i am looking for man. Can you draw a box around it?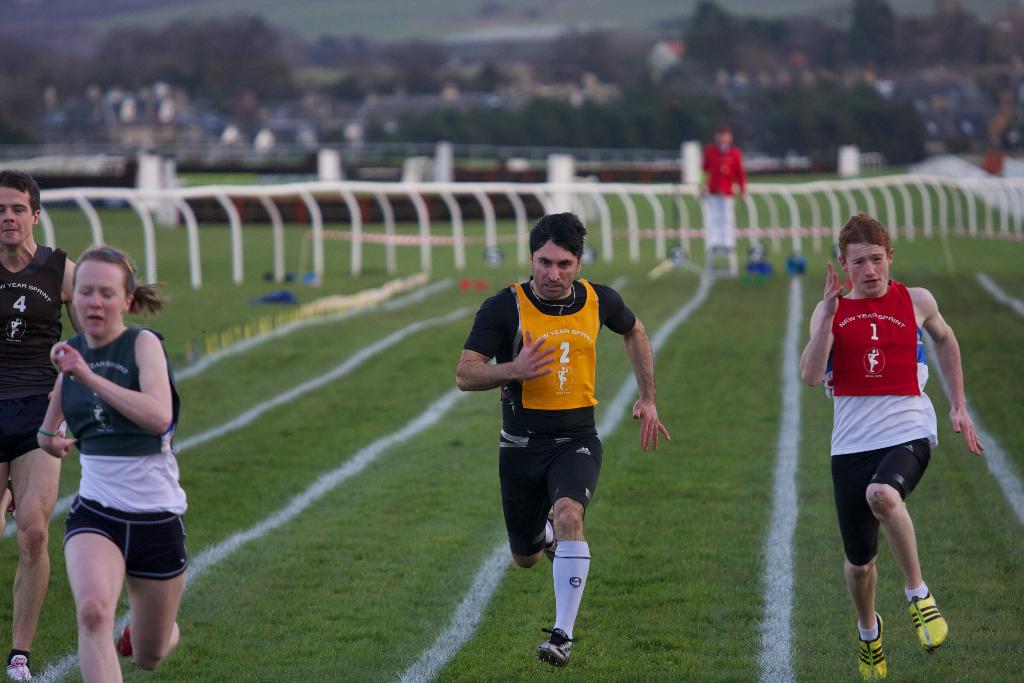
Sure, the bounding box is <bbox>0, 168, 77, 681</bbox>.
